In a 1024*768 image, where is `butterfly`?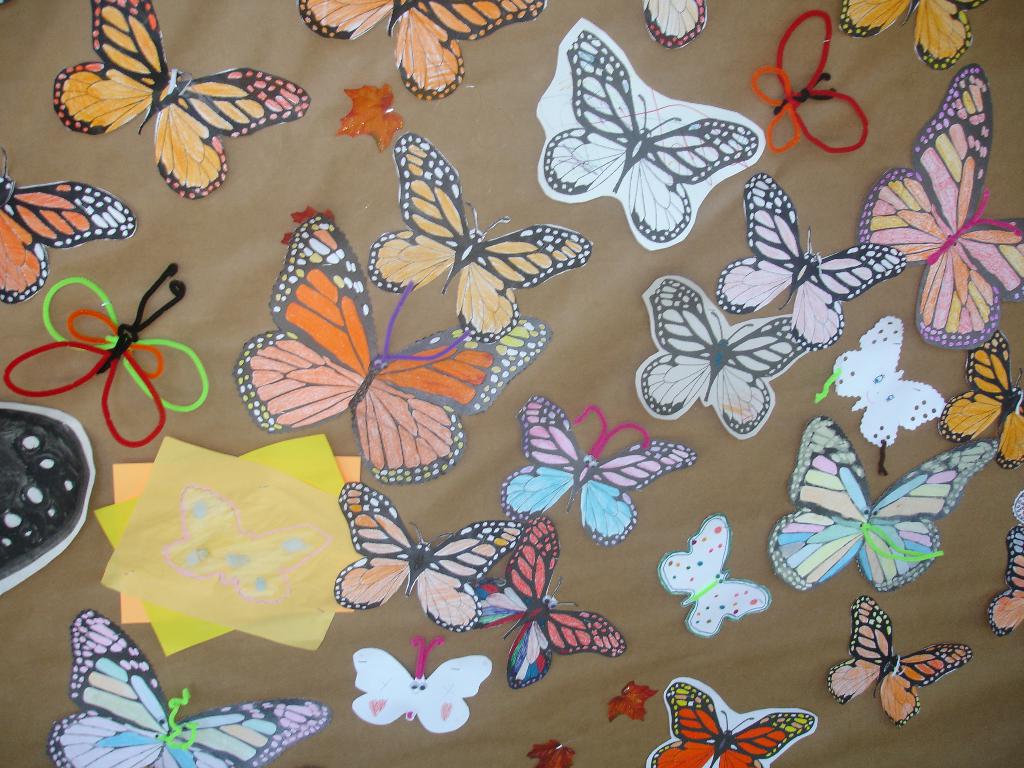
820/593/974/730.
